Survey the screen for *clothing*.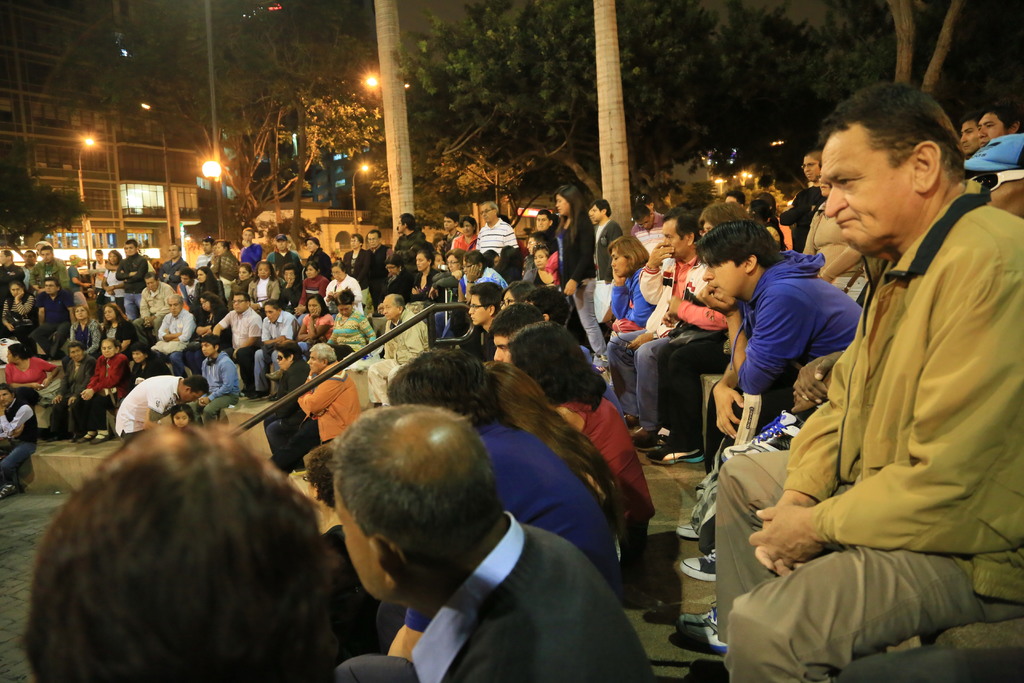
Survey found: select_region(558, 210, 599, 295).
